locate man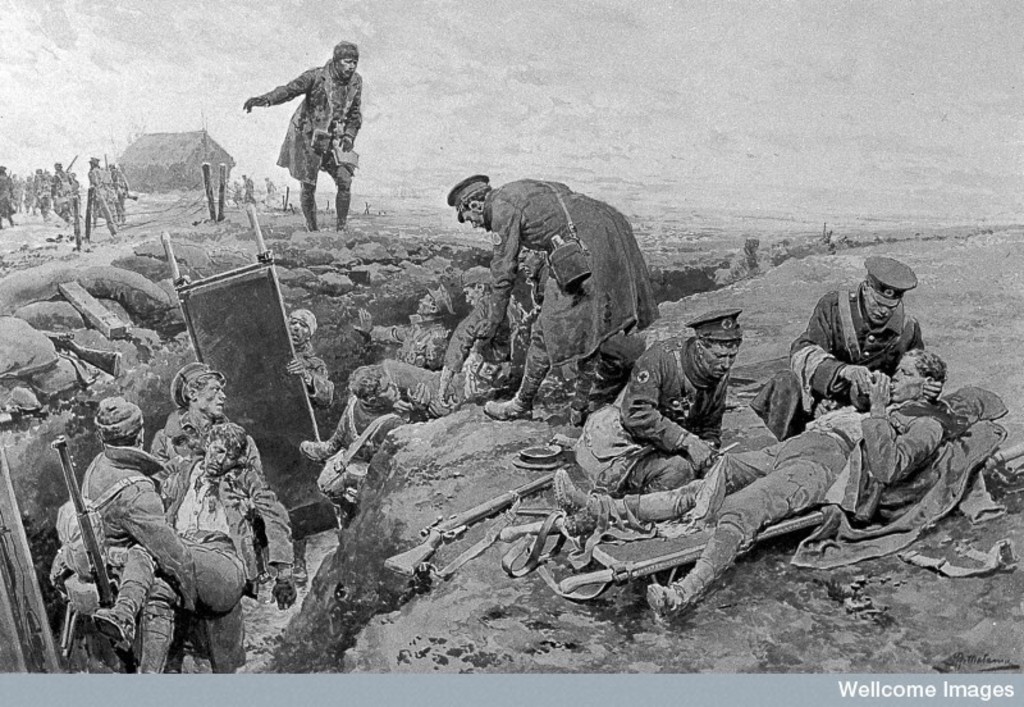
241, 40, 362, 233
